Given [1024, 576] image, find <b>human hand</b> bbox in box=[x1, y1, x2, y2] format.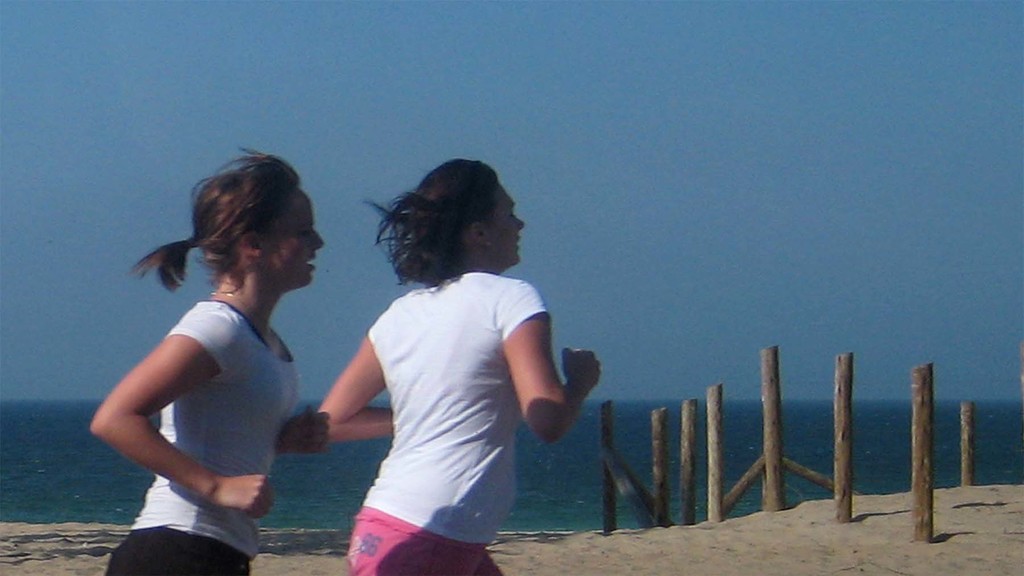
box=[212, 472, 278, 523].
